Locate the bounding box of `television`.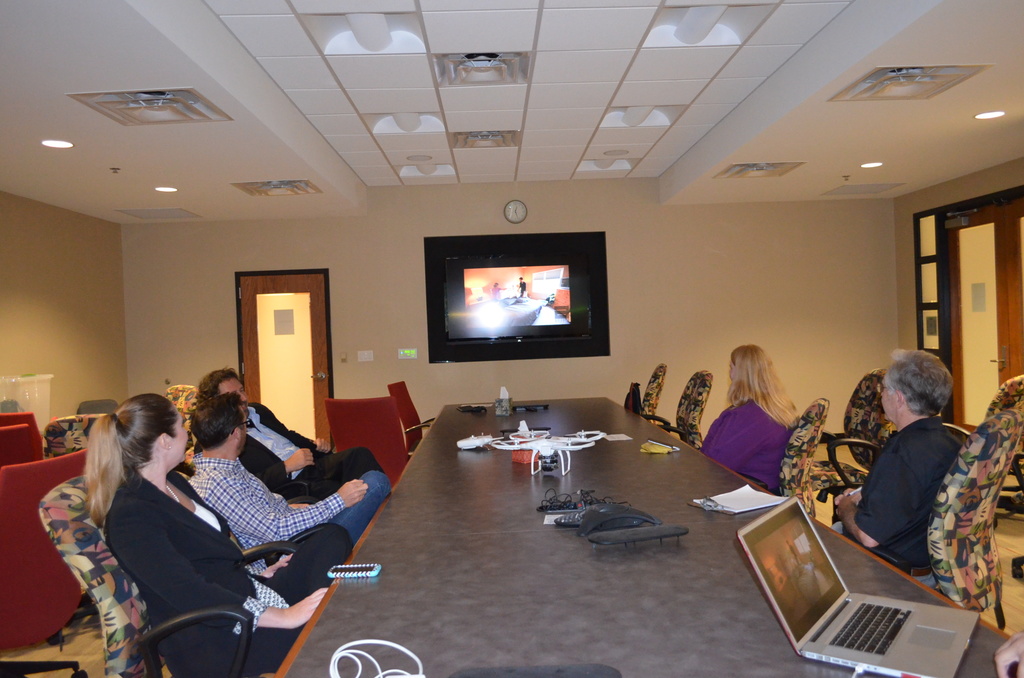
Bounding box: <region>442, 251, 593, 342</region>.
